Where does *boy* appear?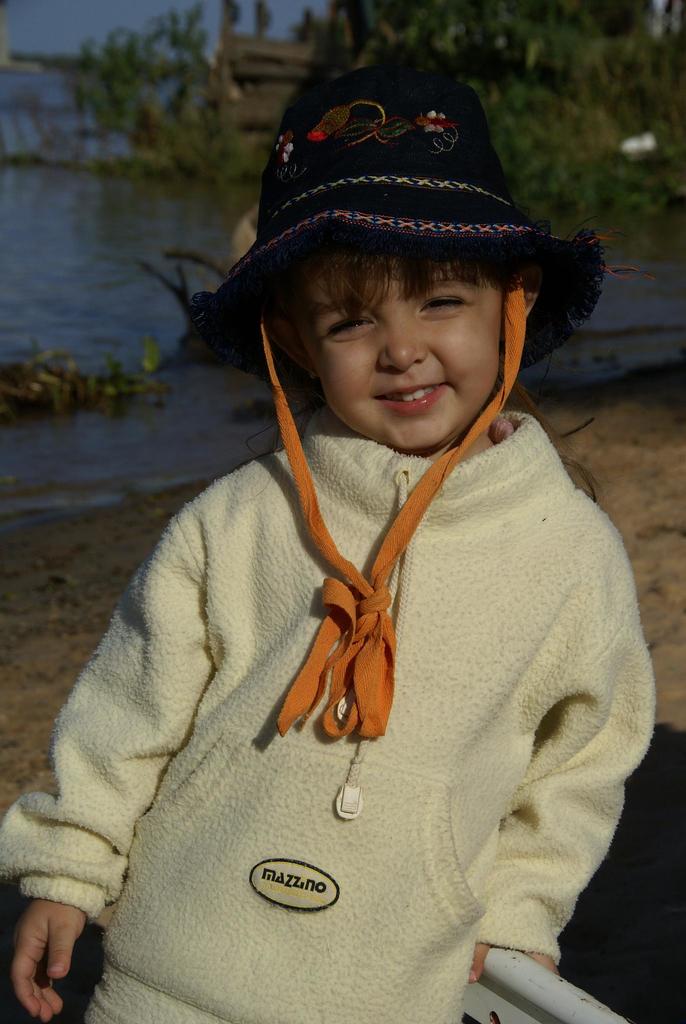
Appears at locate(0, 47, 671, 1023).
